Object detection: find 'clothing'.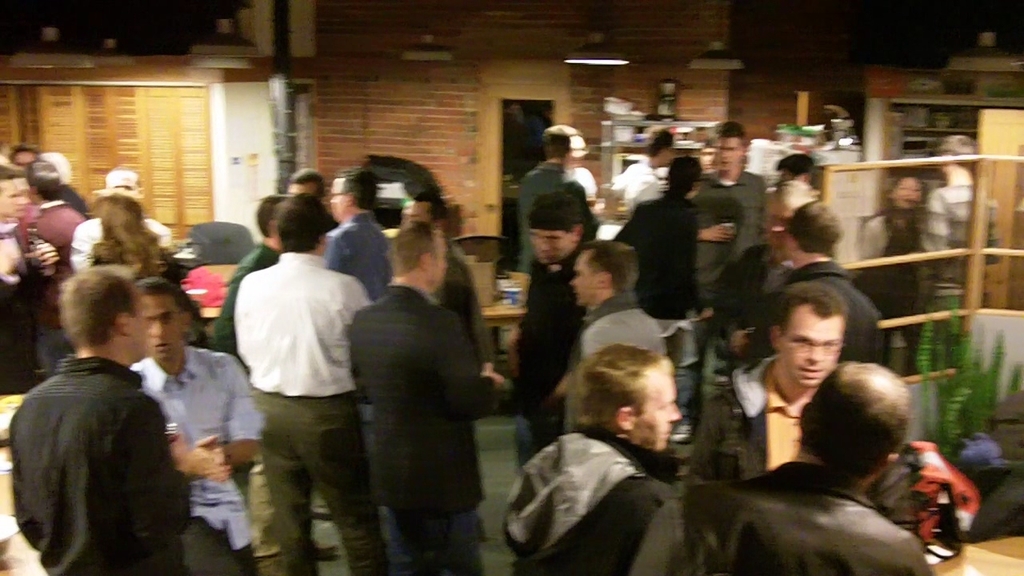
Rect(234, 254, 372, 575).
